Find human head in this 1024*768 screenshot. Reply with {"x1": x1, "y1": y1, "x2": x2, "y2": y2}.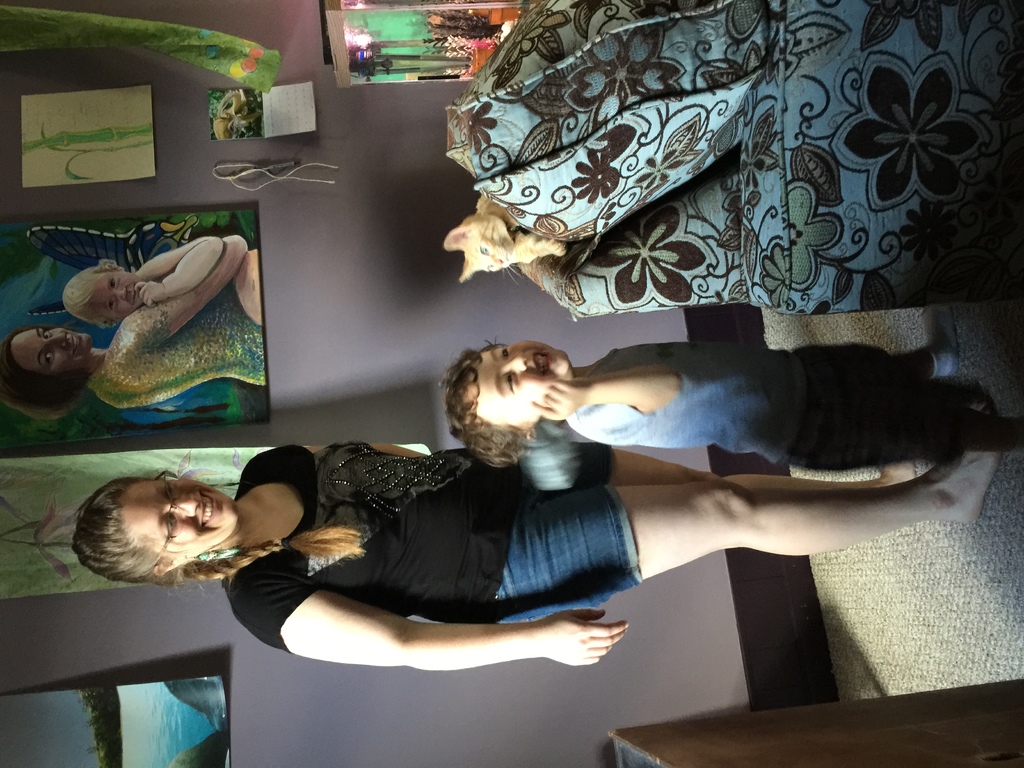
{"x1": 0, "y1": 328, "x2": 93, "y2": 417}.
